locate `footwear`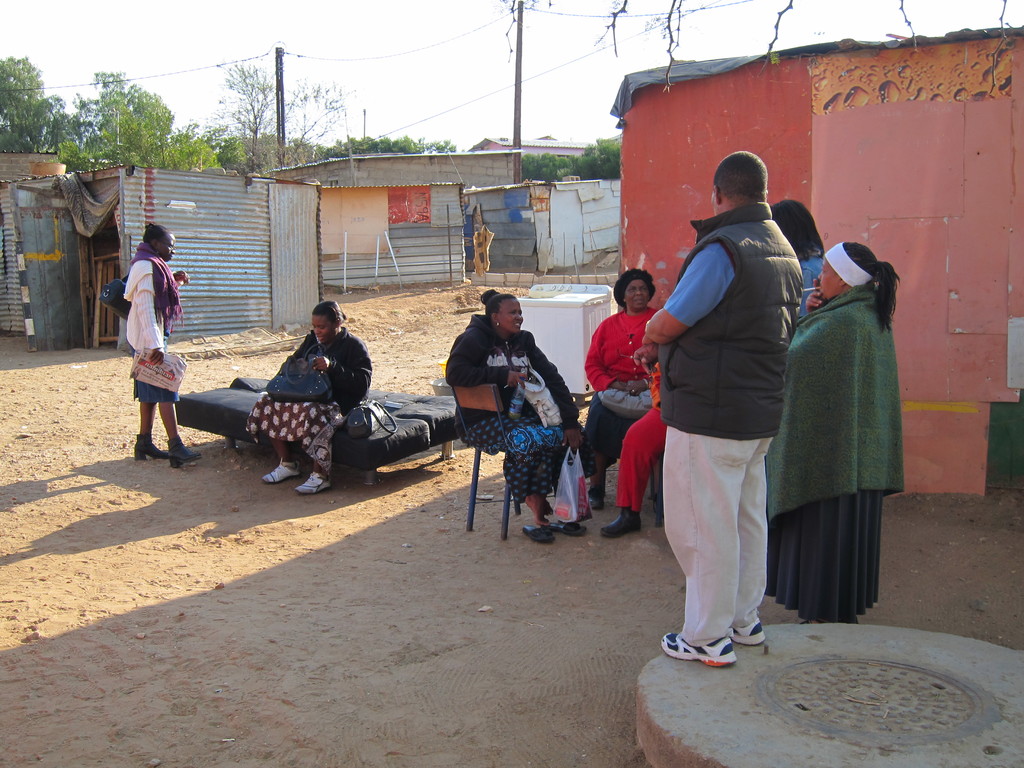
[664, 625, 732, 671]
